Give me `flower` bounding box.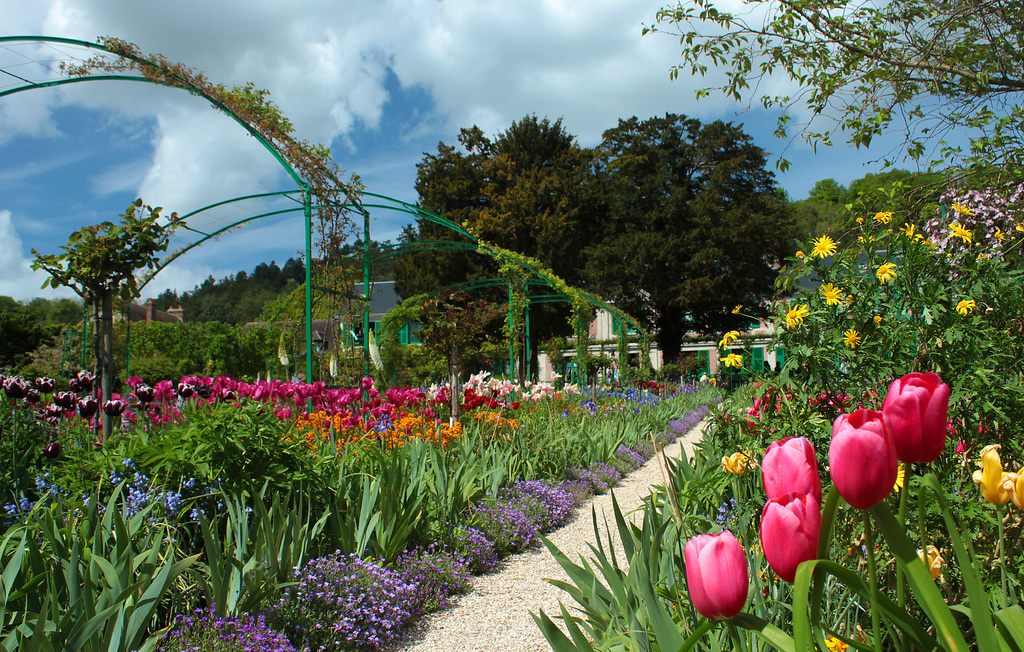
(796,247,803,261).
